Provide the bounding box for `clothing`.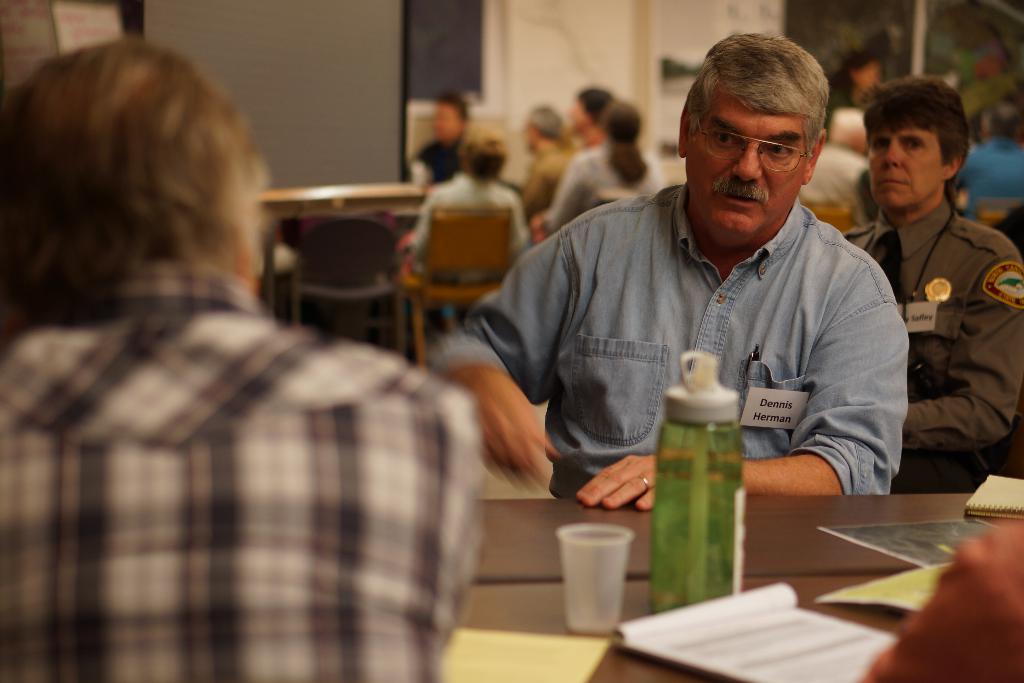
locate(426, 175, 902, 498).
